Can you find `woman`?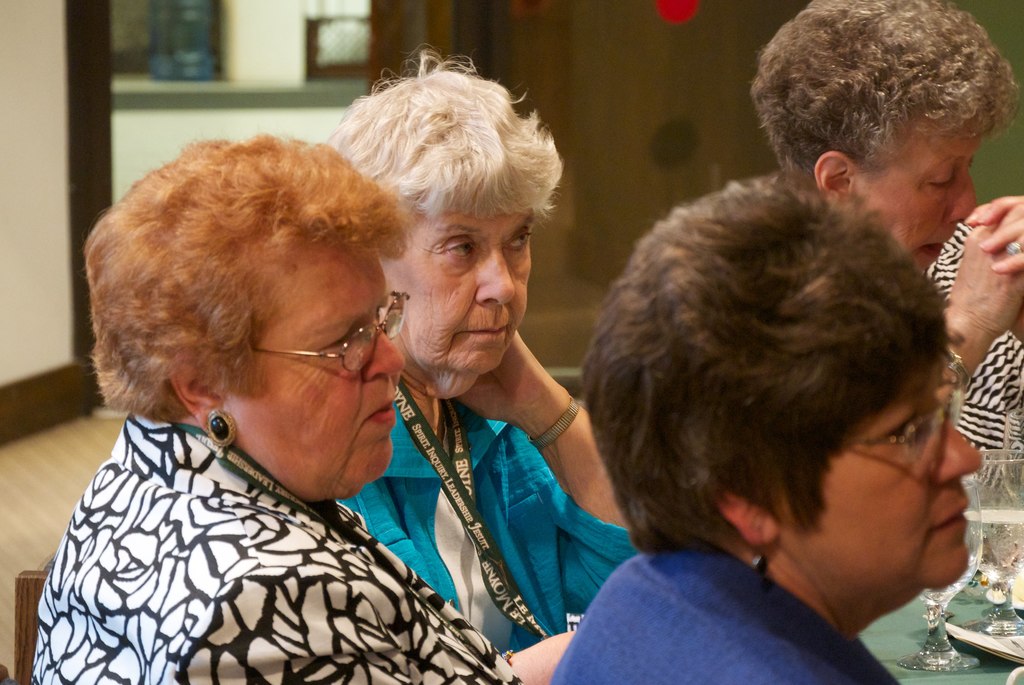
Yes, bounding box: BBox(29, 120, 573, 684).
